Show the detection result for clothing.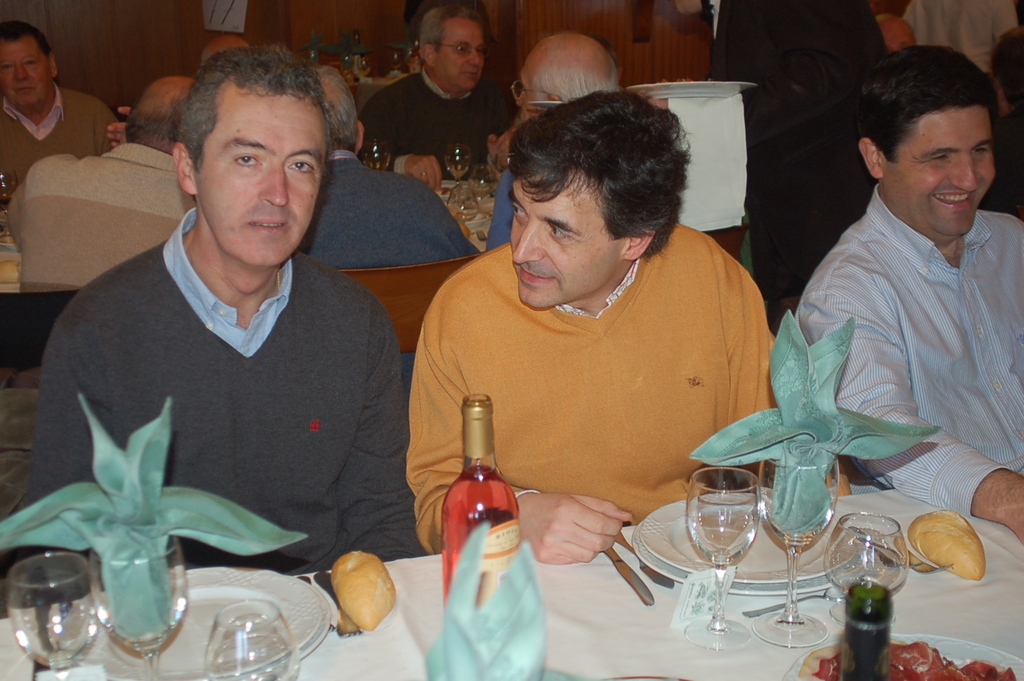
[1,131,197,285].
